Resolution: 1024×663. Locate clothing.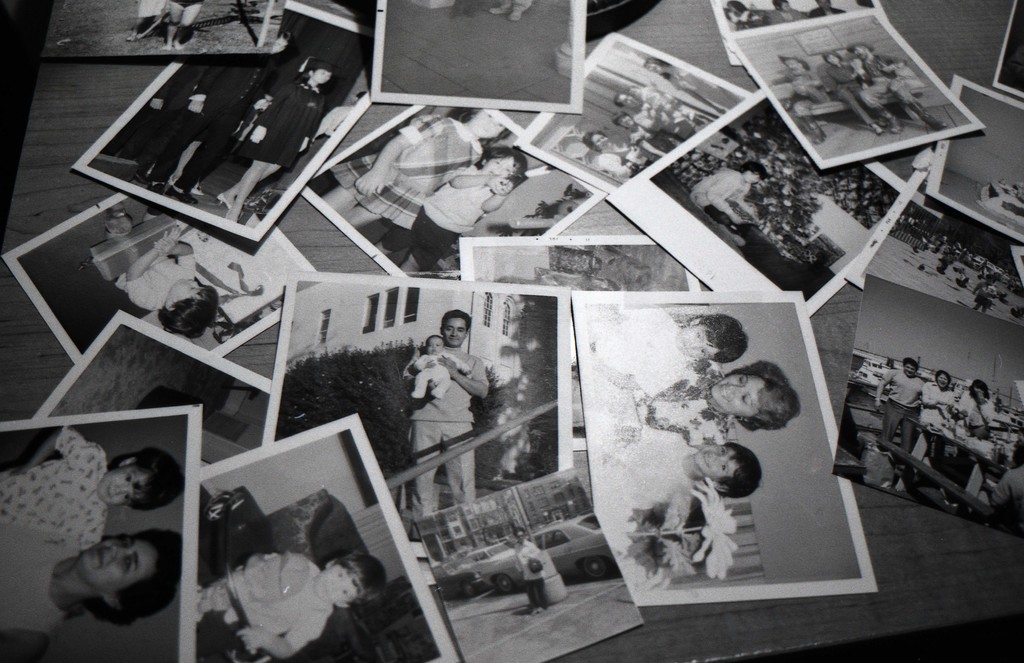
left=245, top=77, right=320, bottom=173.
